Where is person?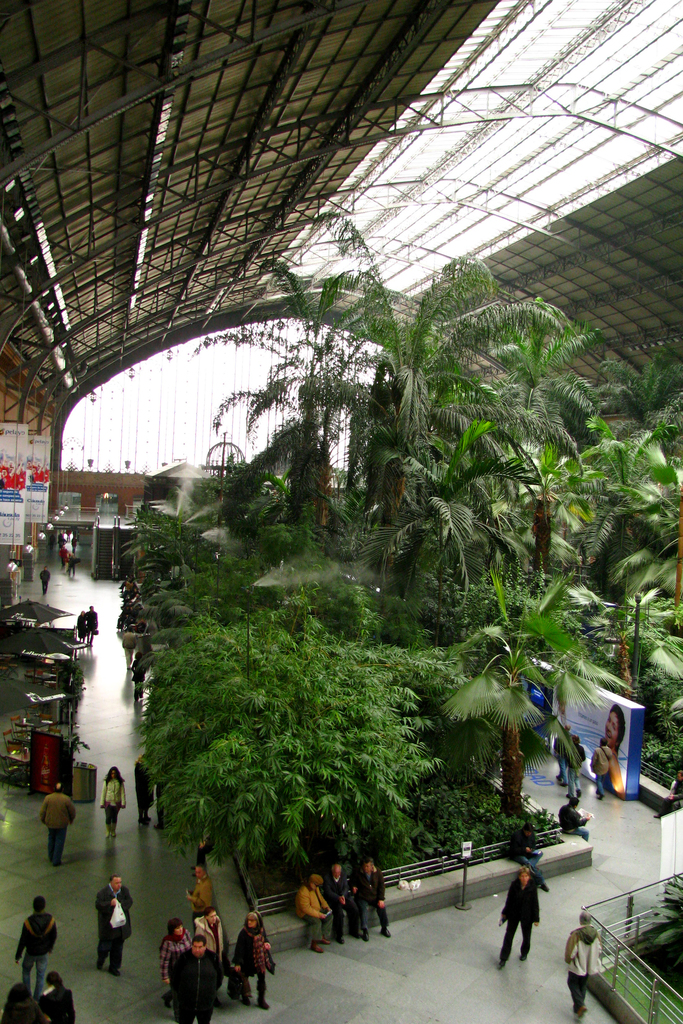
76, 614, 88, 640.
